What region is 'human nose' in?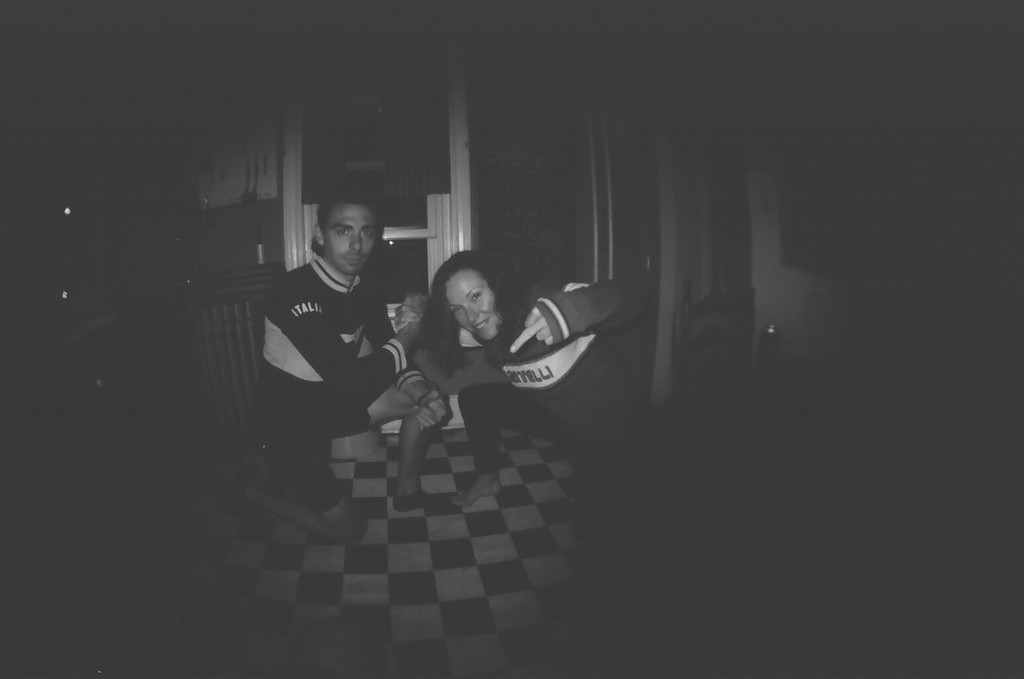
467, 306, 480, 320.
